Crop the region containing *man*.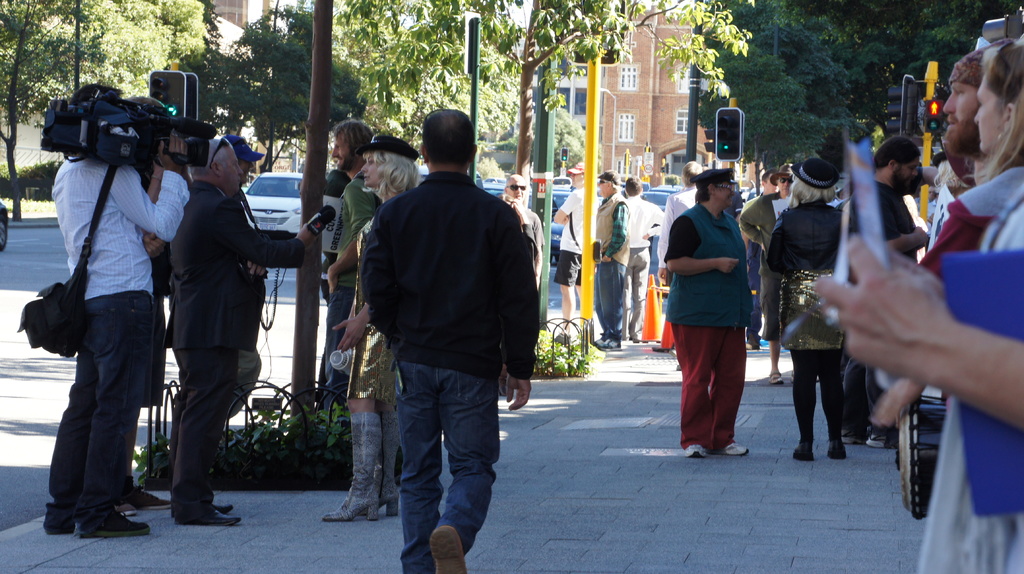
Crop region: bbox=[45, 88, 190, 544].
